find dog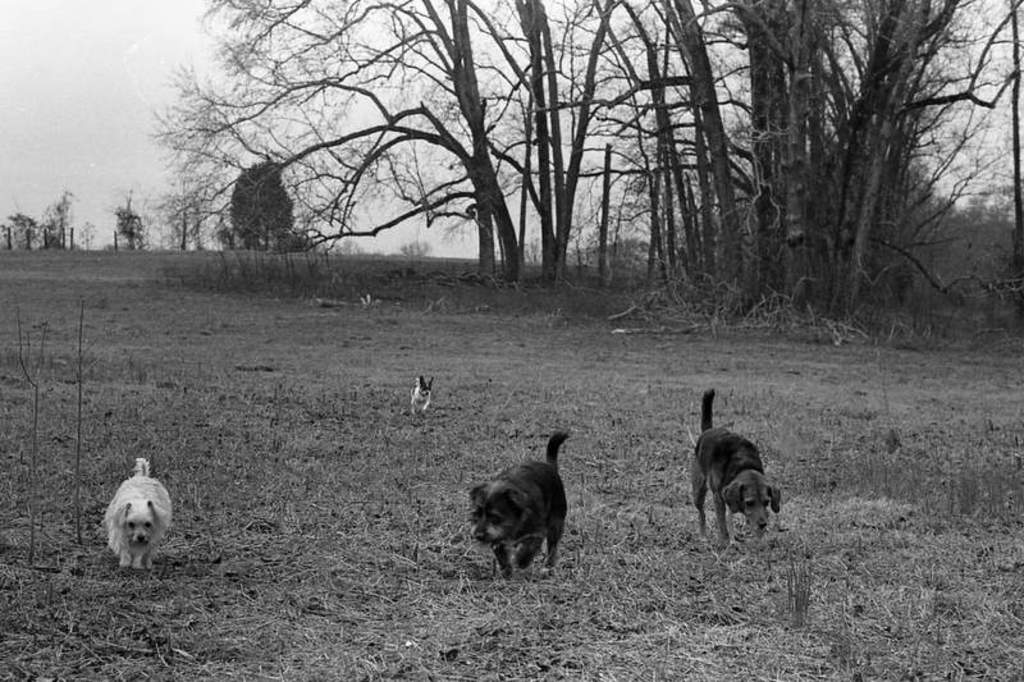
(left=412, top=374, right=436, bottom=416)
